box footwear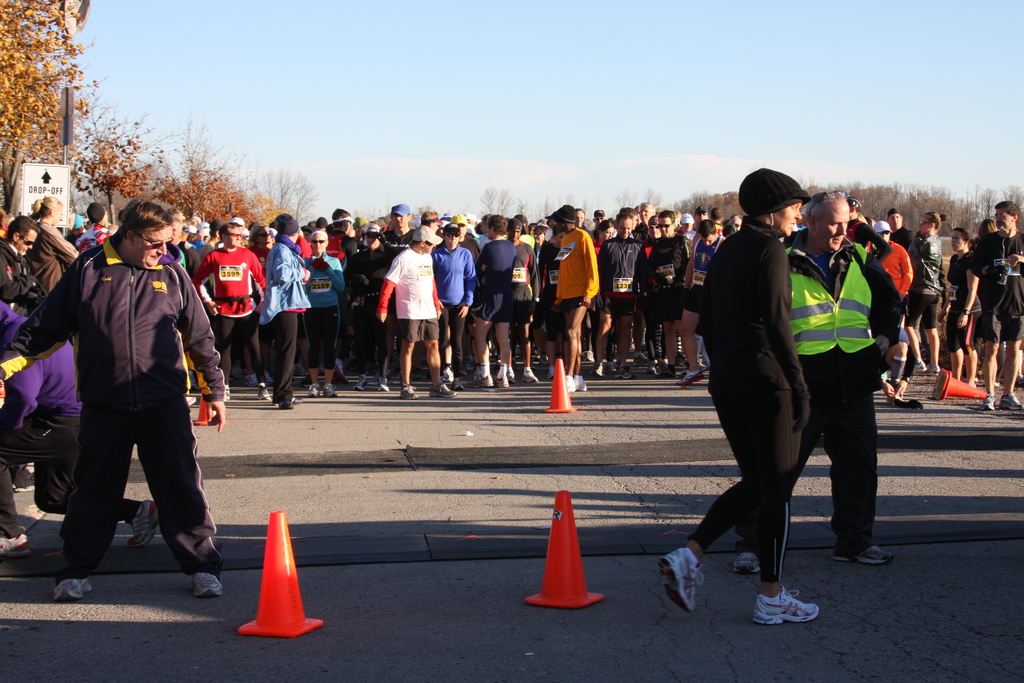
Rect(733, 552, 764, 575)
